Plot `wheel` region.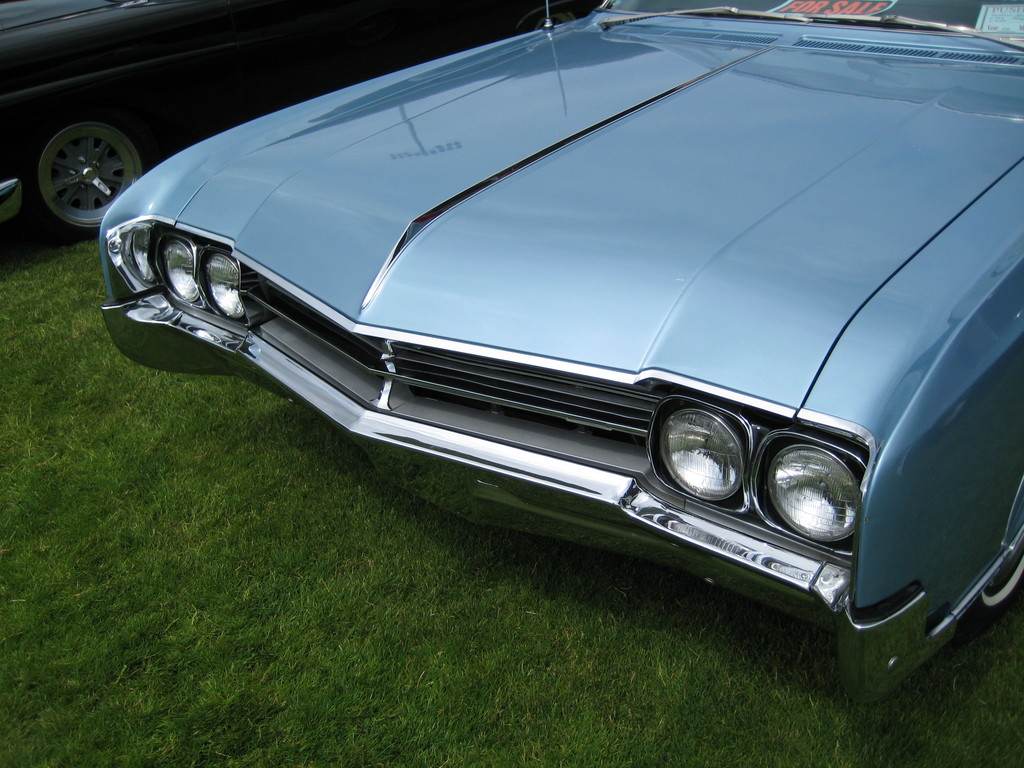
Plotted at rect(12, 102, 139, 223).
